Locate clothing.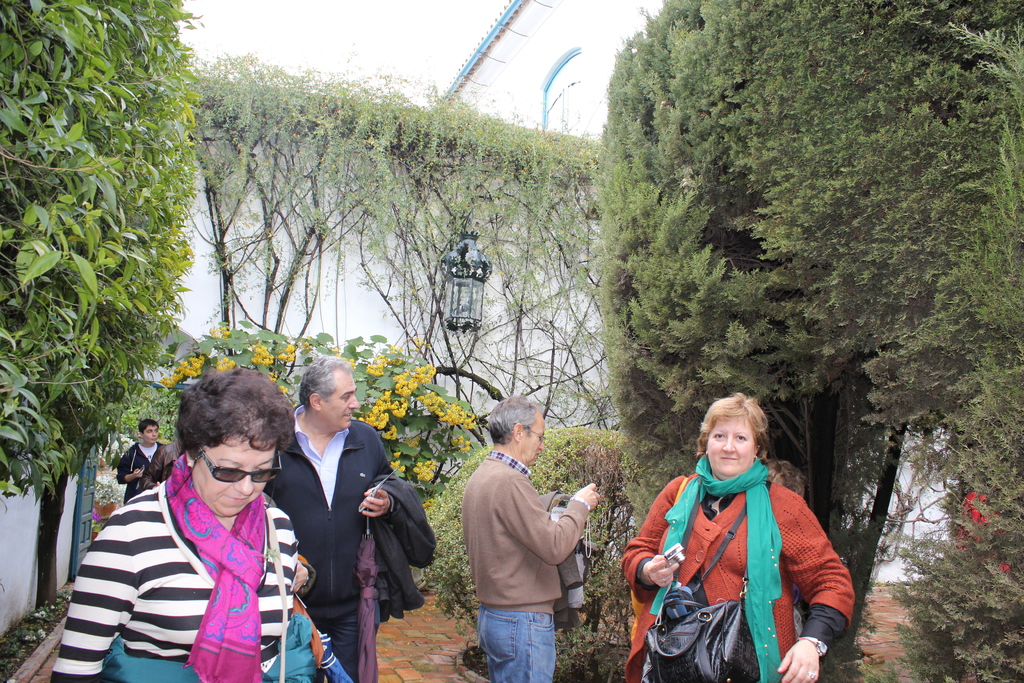
Bounding box: bbox(454, 447, 587, 604).
